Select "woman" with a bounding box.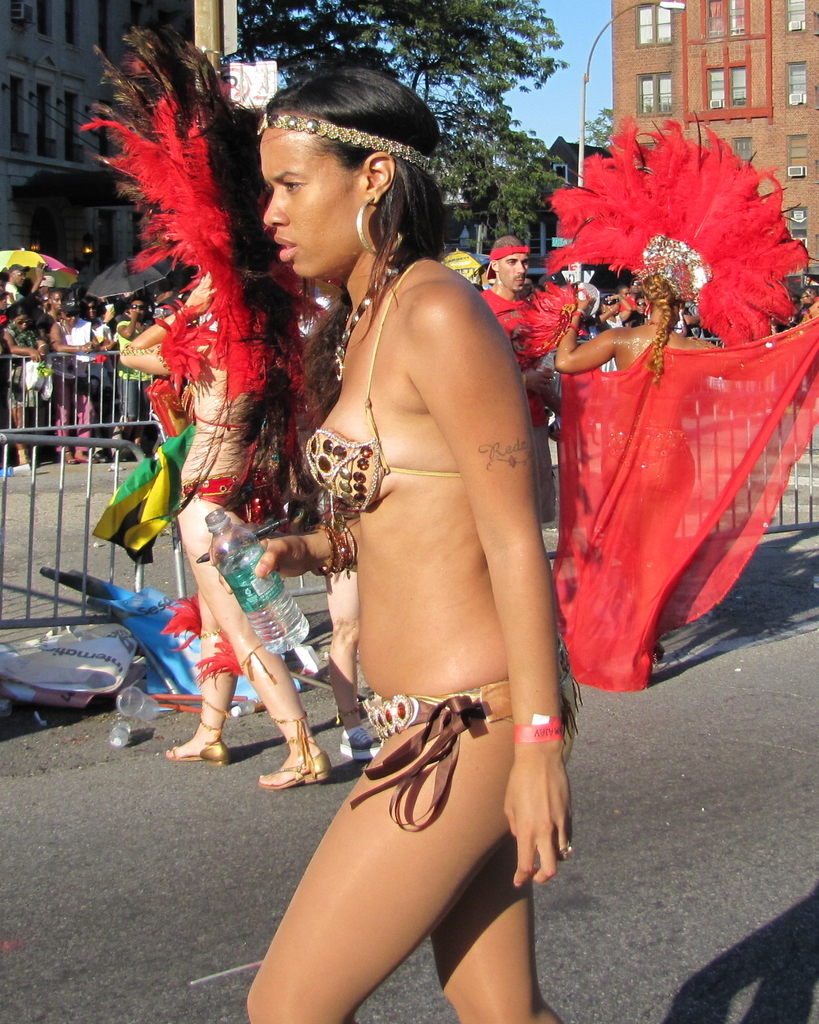
select_region(0, 306, 39, 471).
